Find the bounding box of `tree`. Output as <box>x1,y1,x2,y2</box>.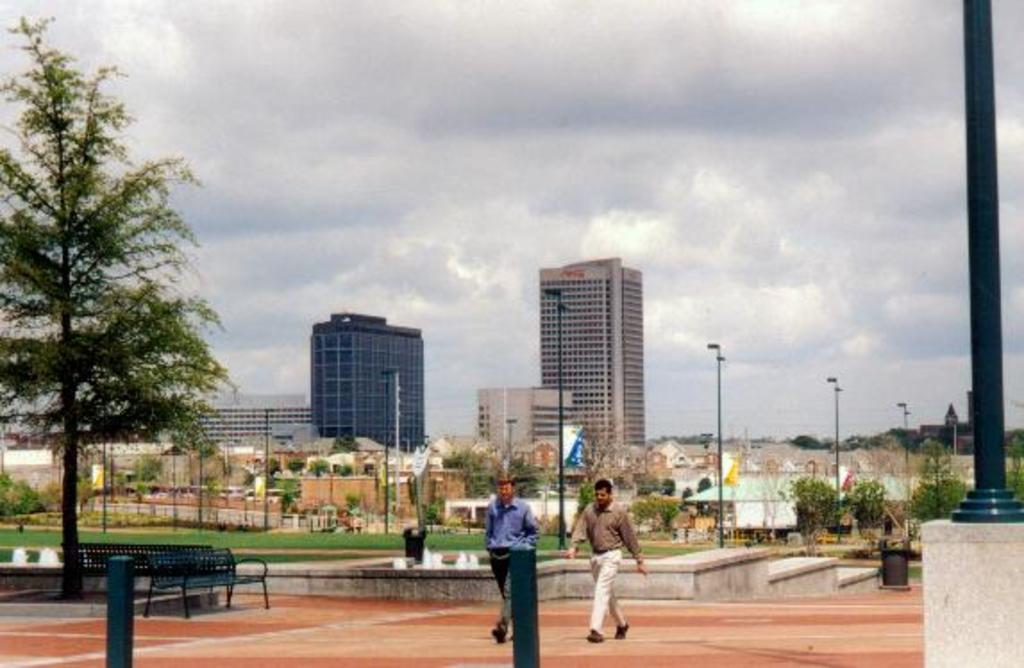
<box>777,480,835,550</box>.
